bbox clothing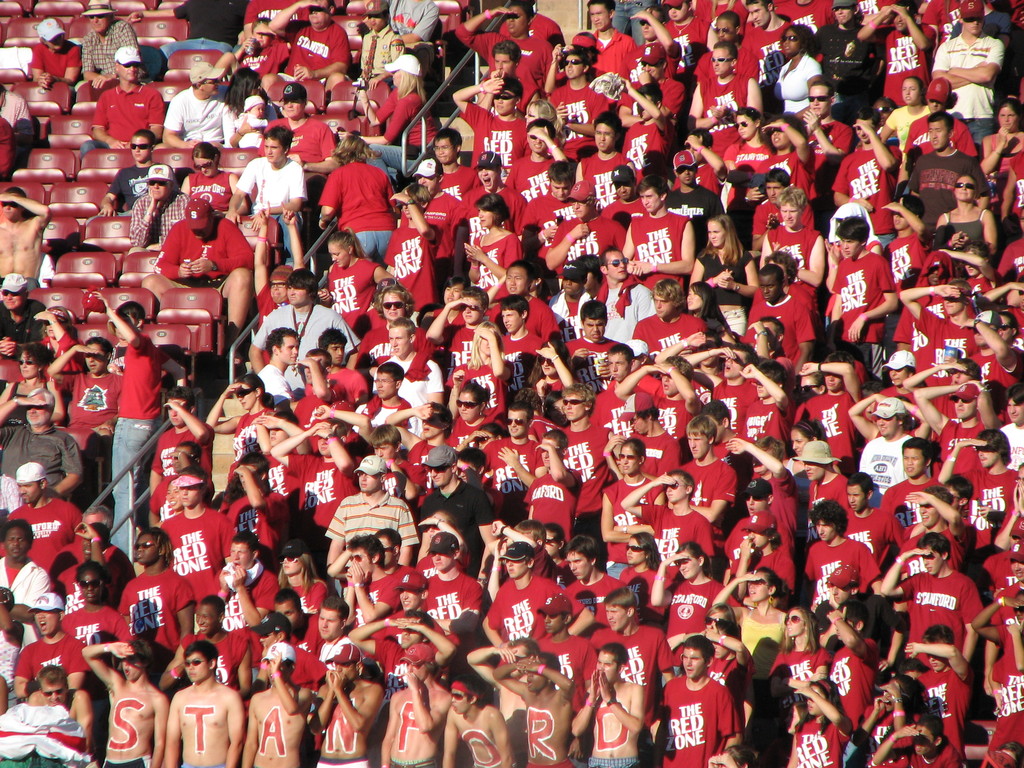
307/628/360/681
